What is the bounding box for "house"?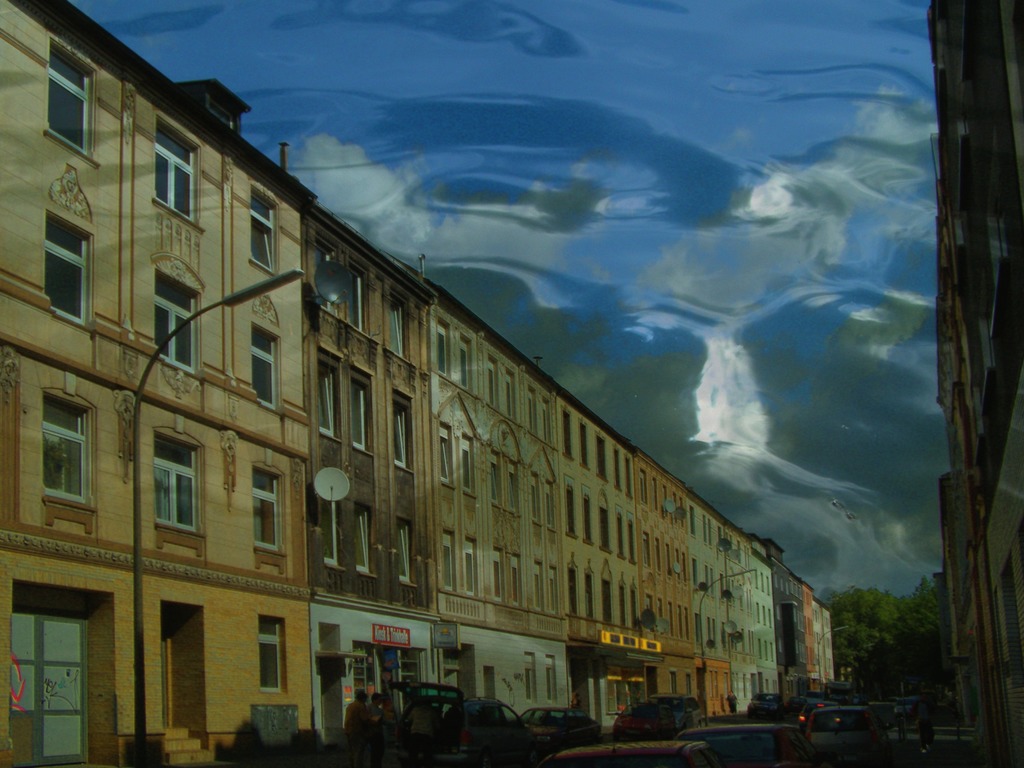
[727,524,776,714].
